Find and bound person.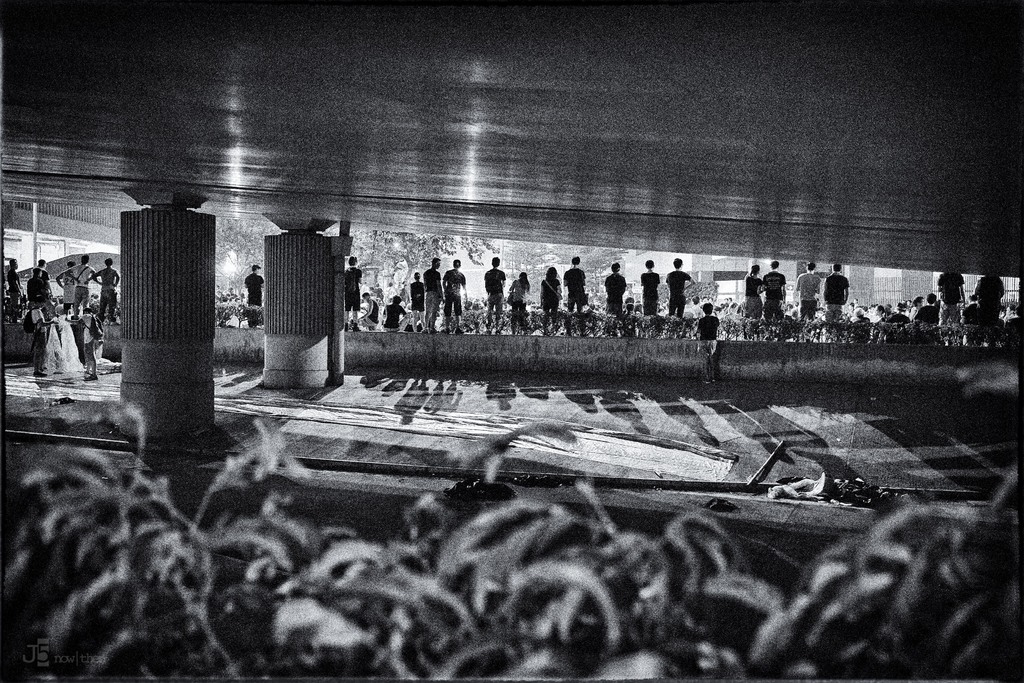
Bound: crop(69, 258, 94, 320).
